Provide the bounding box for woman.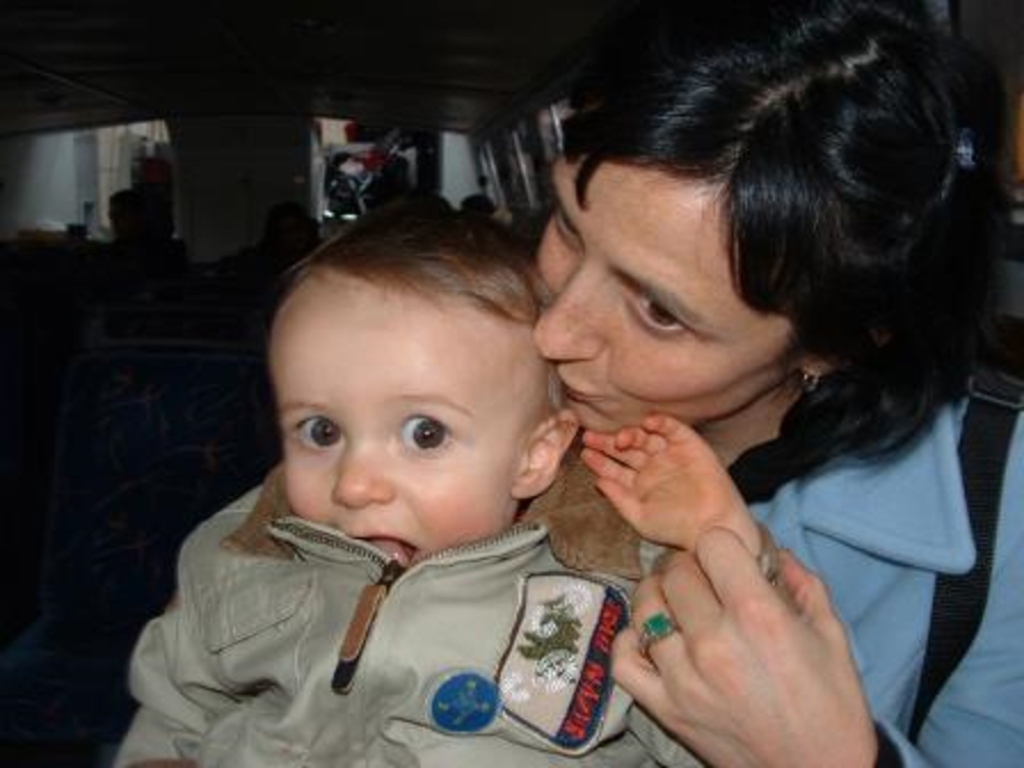
region(414, 23, 1008, 767).
